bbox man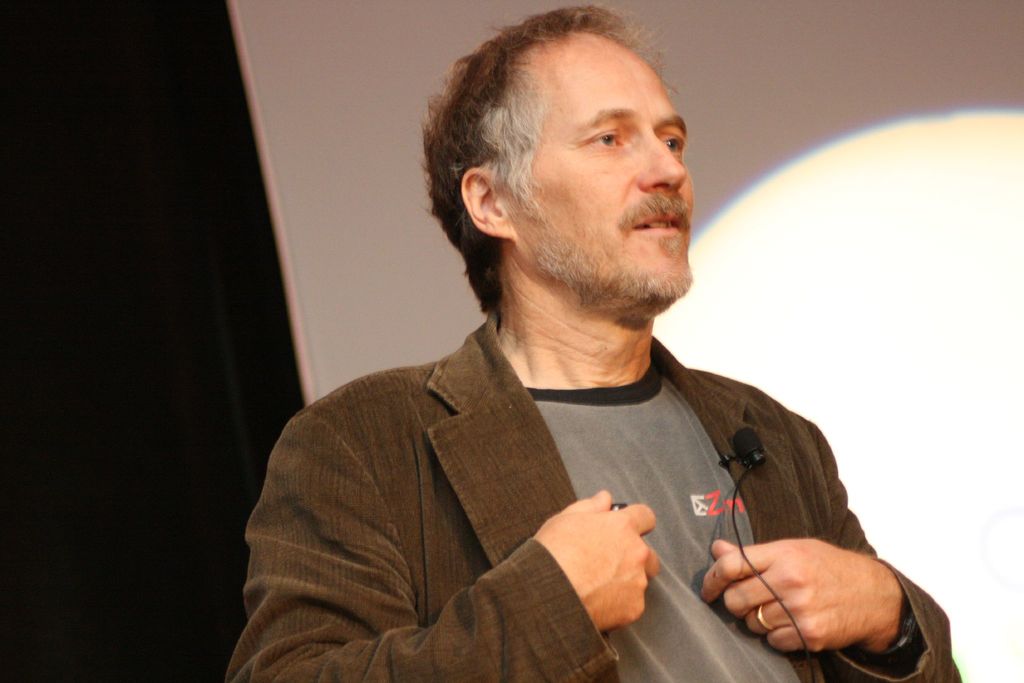
240,22,915,675
